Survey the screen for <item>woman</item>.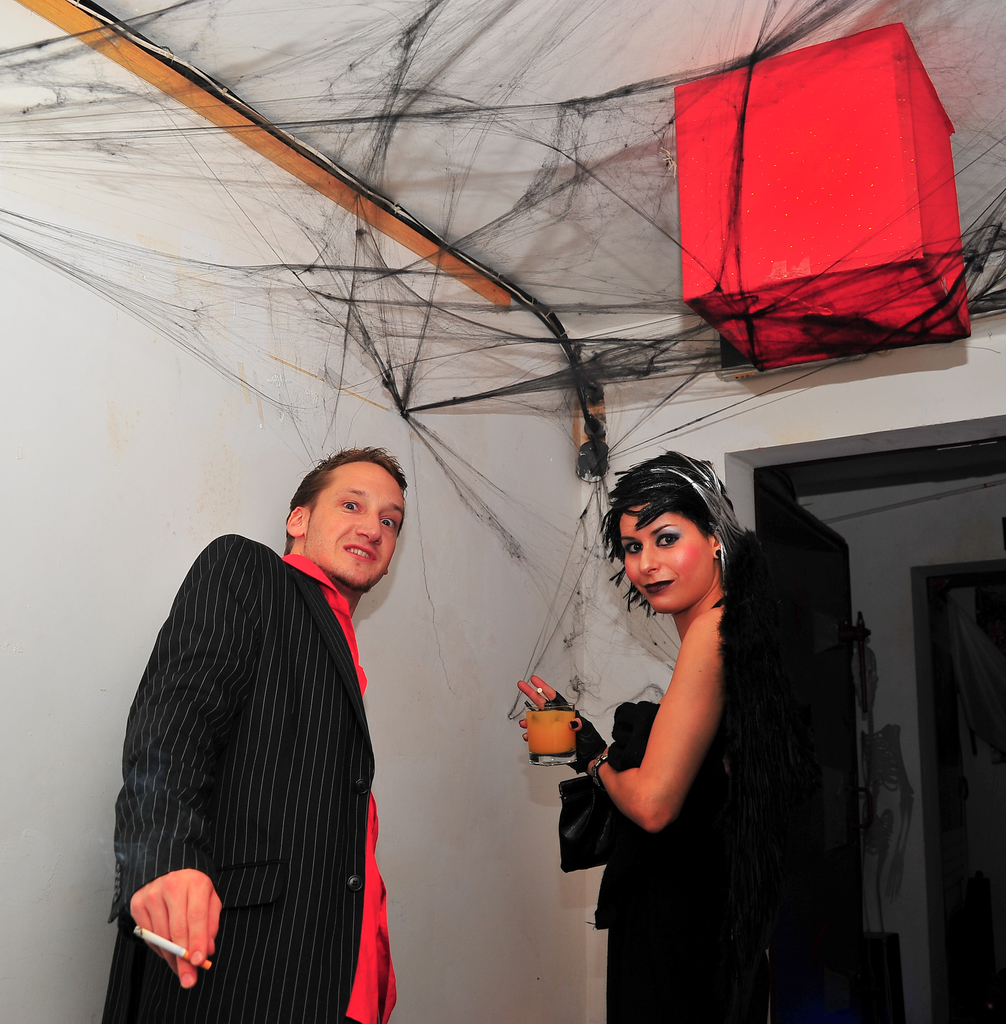
Survey found: 585,413,794,973.
